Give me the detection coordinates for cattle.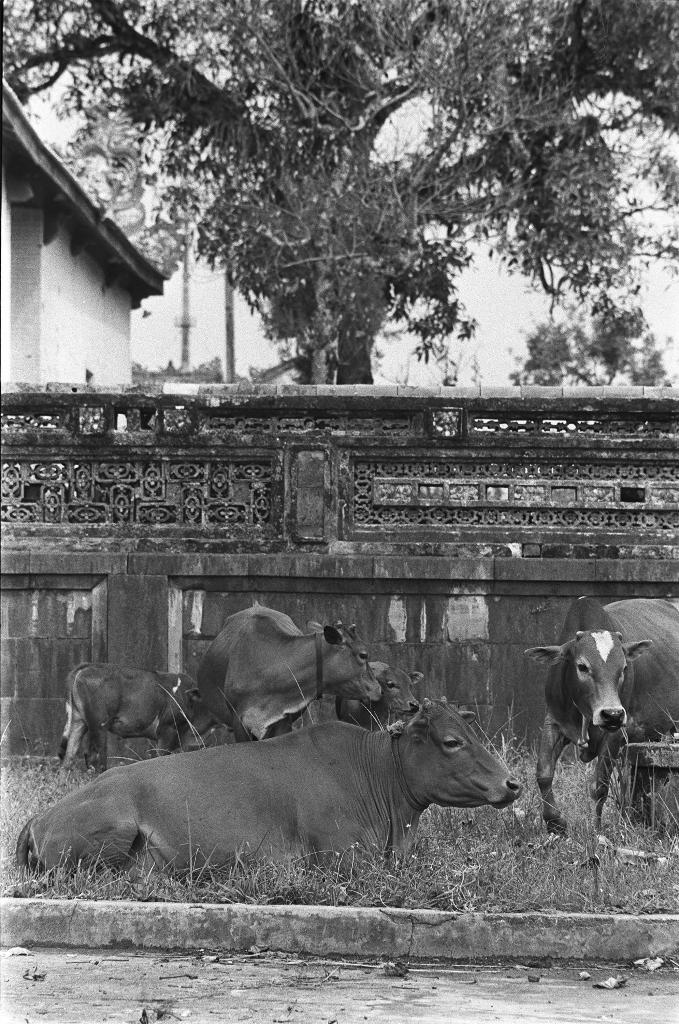
x1=194 y1=606 x2=381 y2=742.
